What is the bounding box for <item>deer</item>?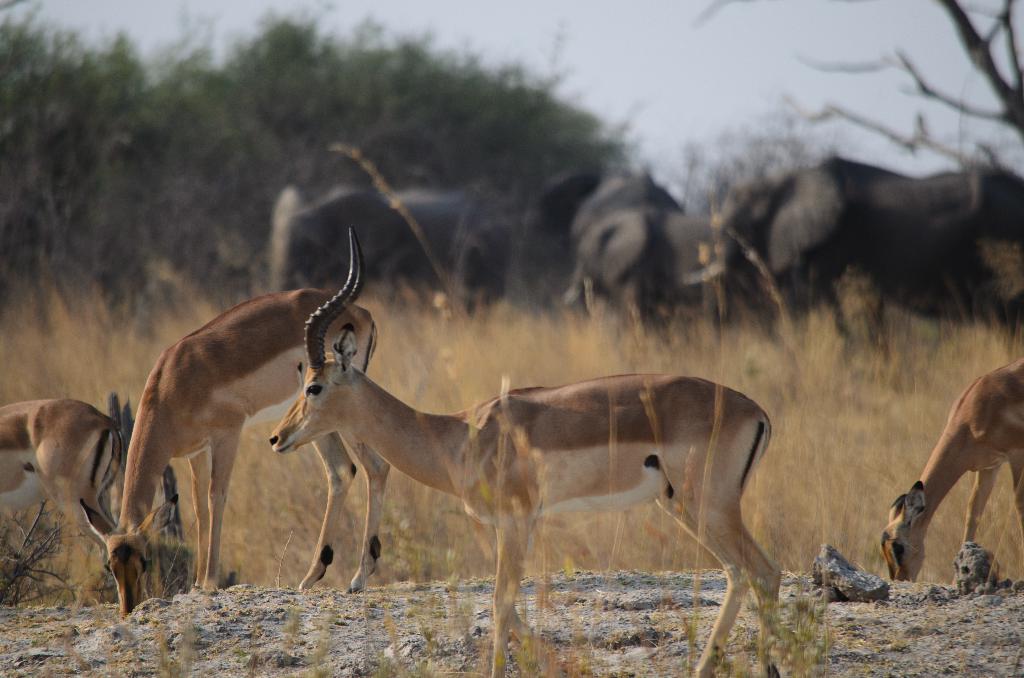
{"x1": 78, "y1": 281, "x2": 389, "y2": 618}.
